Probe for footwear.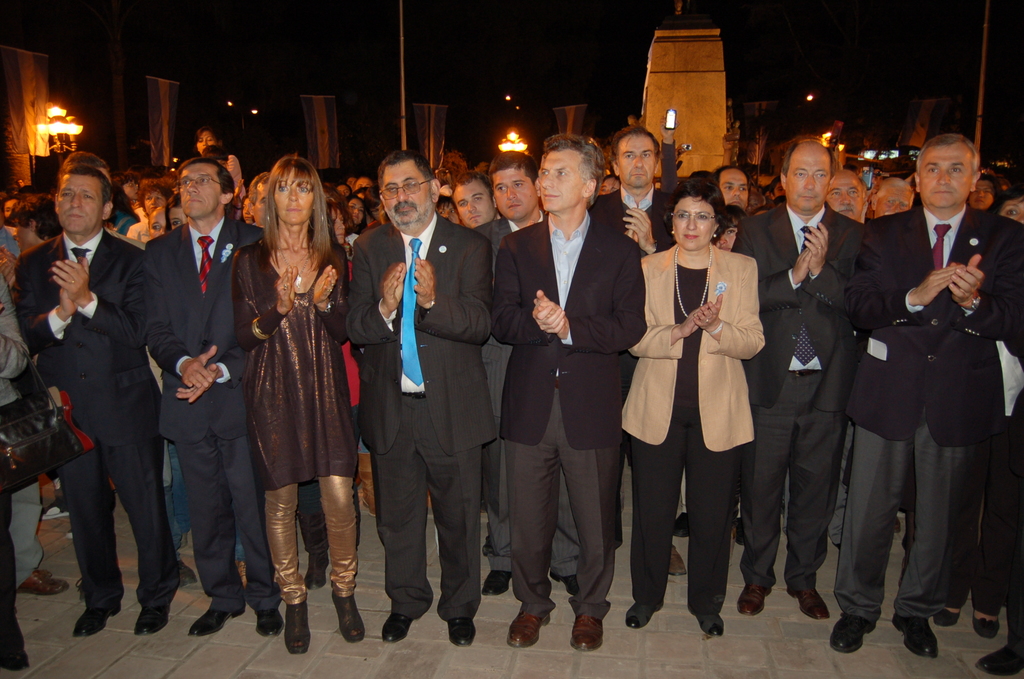
Probe result: (73, 598, 124, 634).
